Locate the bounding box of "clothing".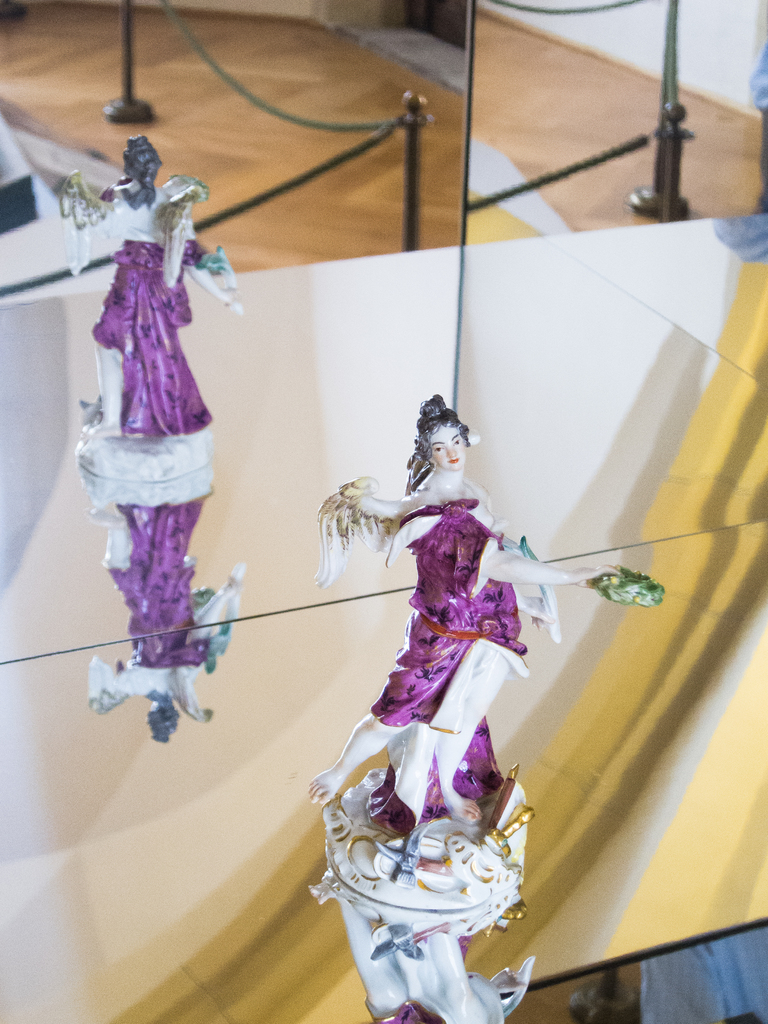
Bounding box: Rect(320, 452, 588, 893).
